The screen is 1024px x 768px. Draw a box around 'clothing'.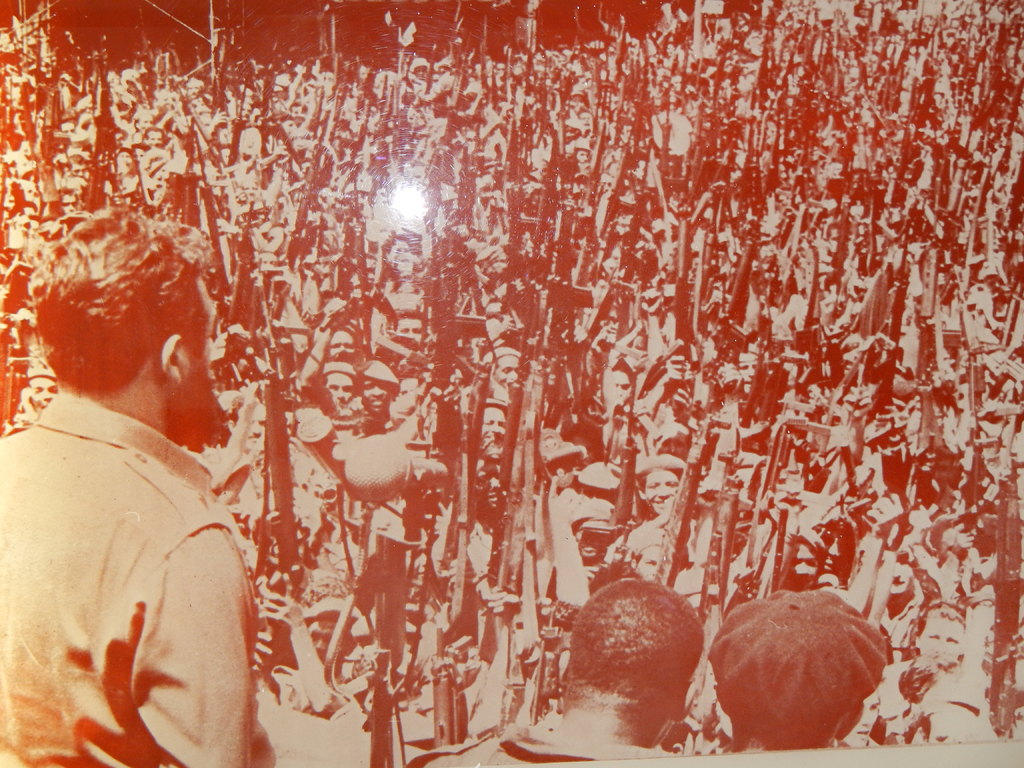
(x1=403, y1=709, x2=680, y2=767).
